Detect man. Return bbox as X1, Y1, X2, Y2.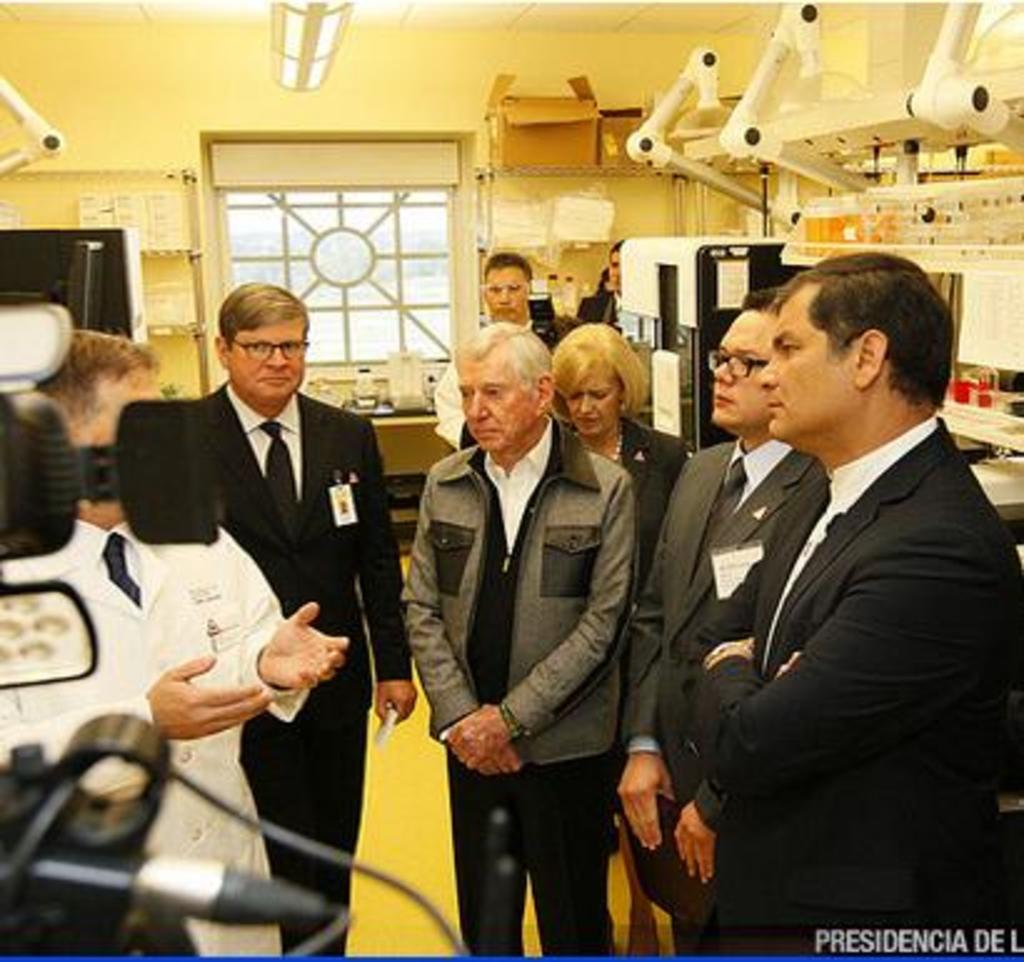
185, 277, 415, 960.
